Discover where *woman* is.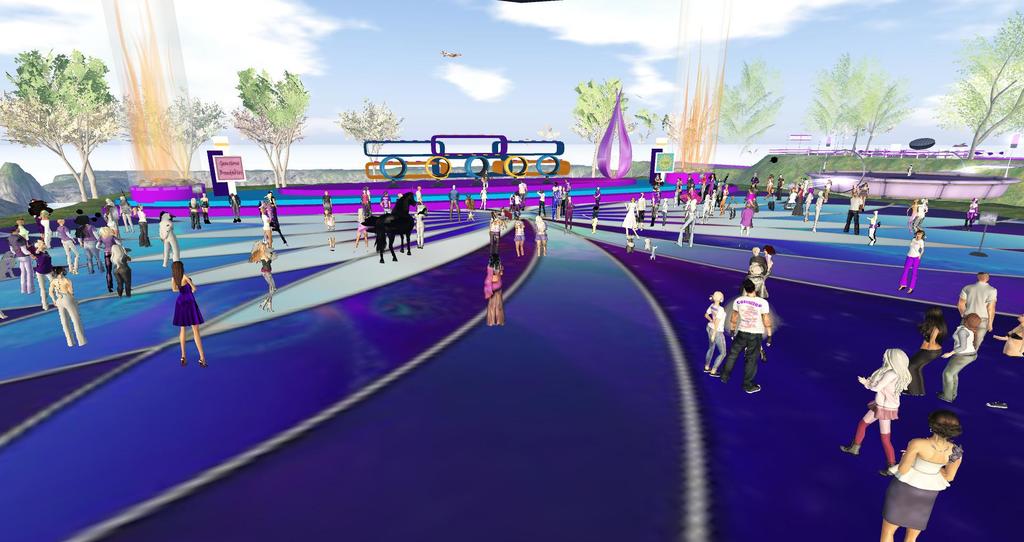
Discovered at (left=109, top=245, right=130, bottom=296).
